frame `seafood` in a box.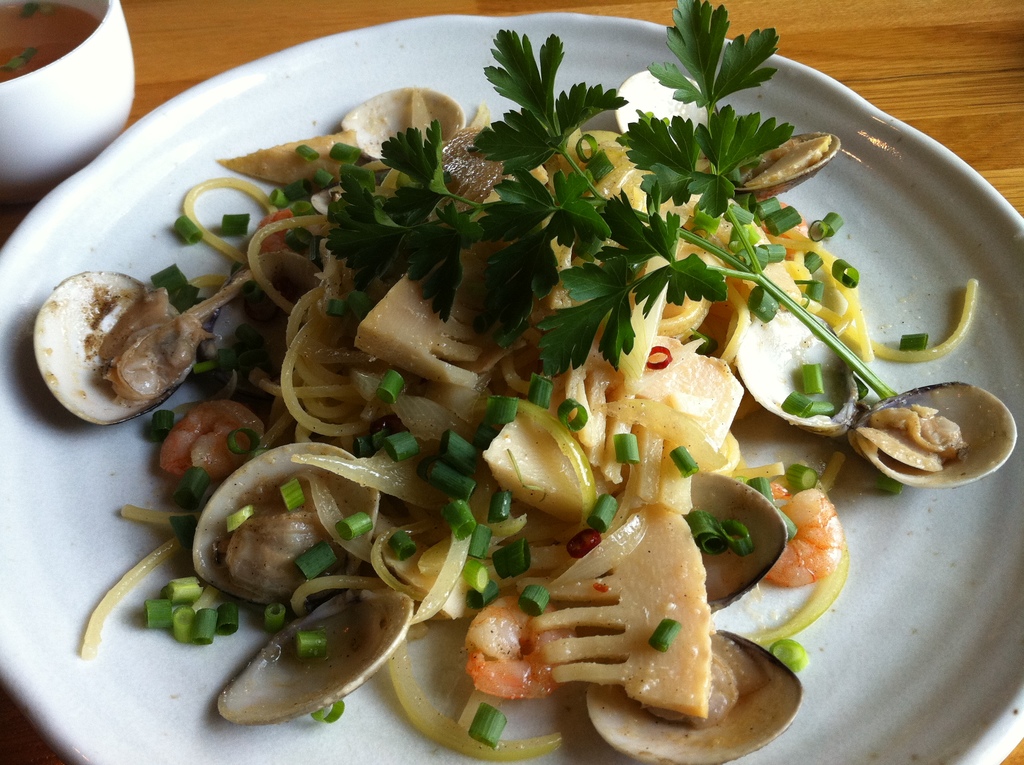
[left=33, top=0, right=1016, bottom=761].
